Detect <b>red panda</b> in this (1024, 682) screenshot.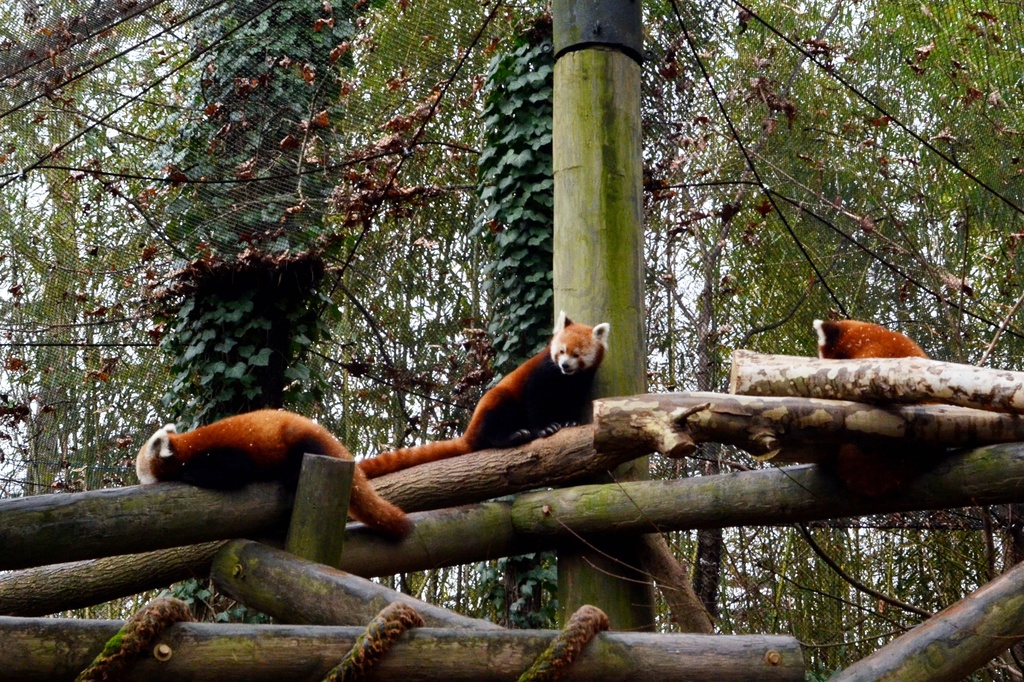
Detection: l=810, t=321, r=929, b=362.
